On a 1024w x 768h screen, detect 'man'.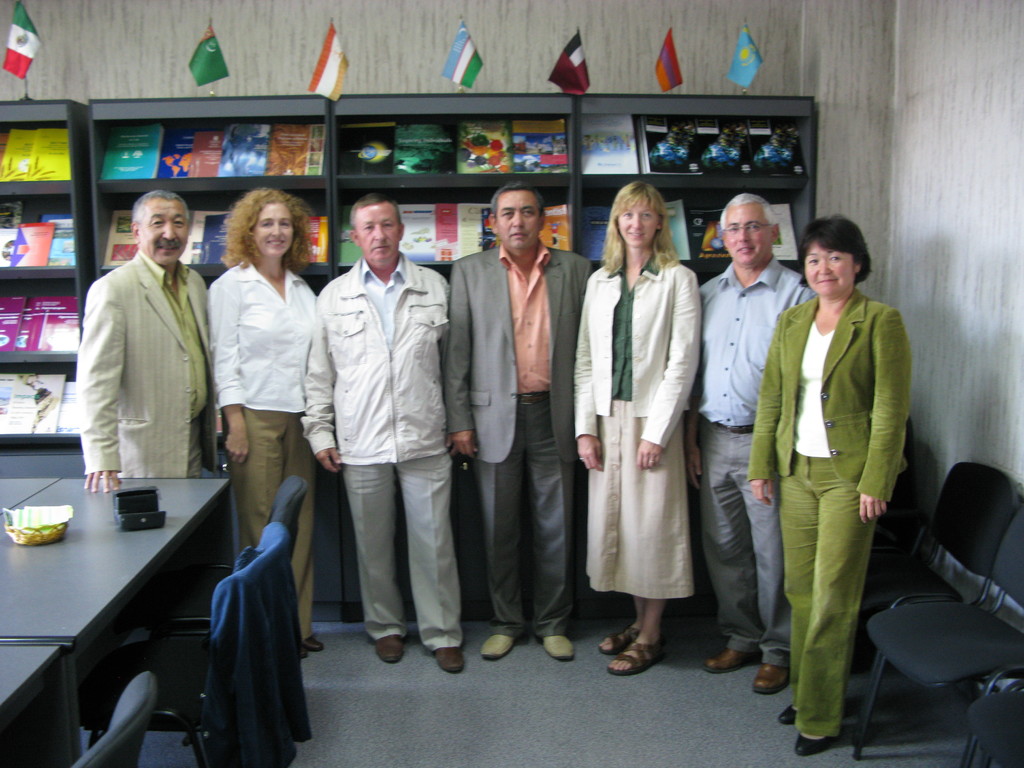
[x1=681, y1=187, x2=819, y2=694].
